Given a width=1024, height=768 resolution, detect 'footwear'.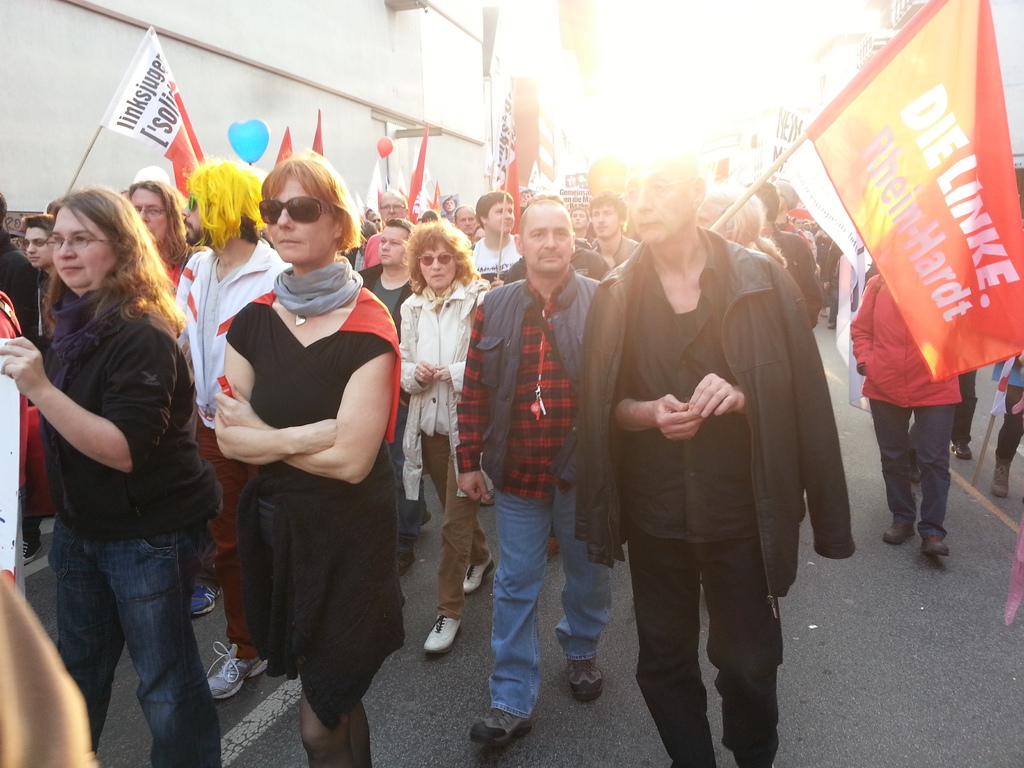
x1=204 y1=637 x2=270 y2=701.
